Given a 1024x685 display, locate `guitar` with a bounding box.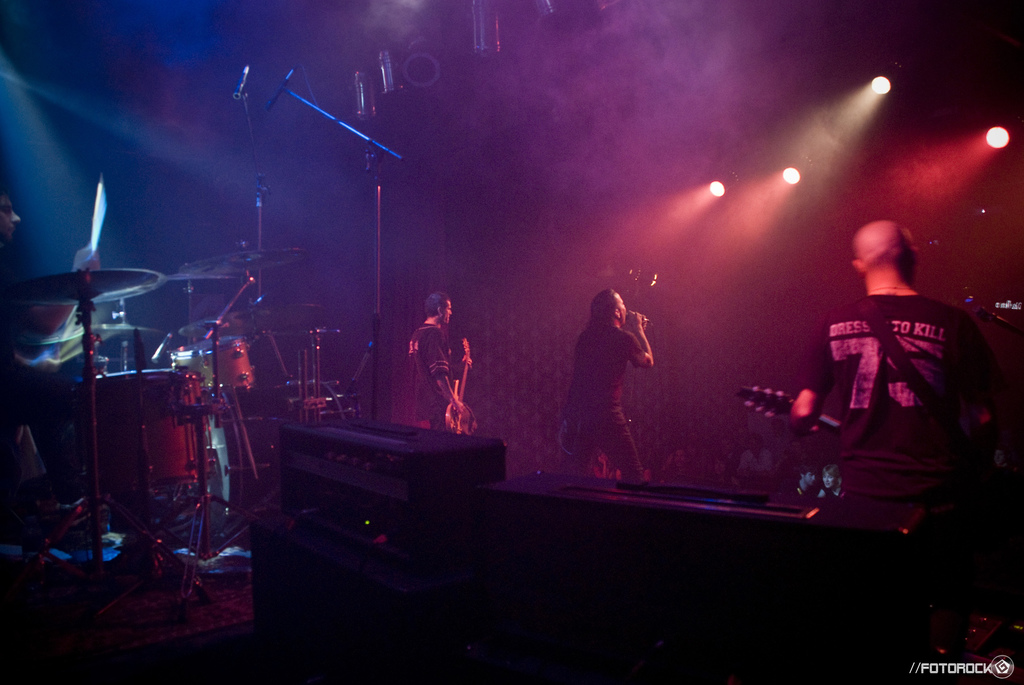
Located: 739,385,845,436.
